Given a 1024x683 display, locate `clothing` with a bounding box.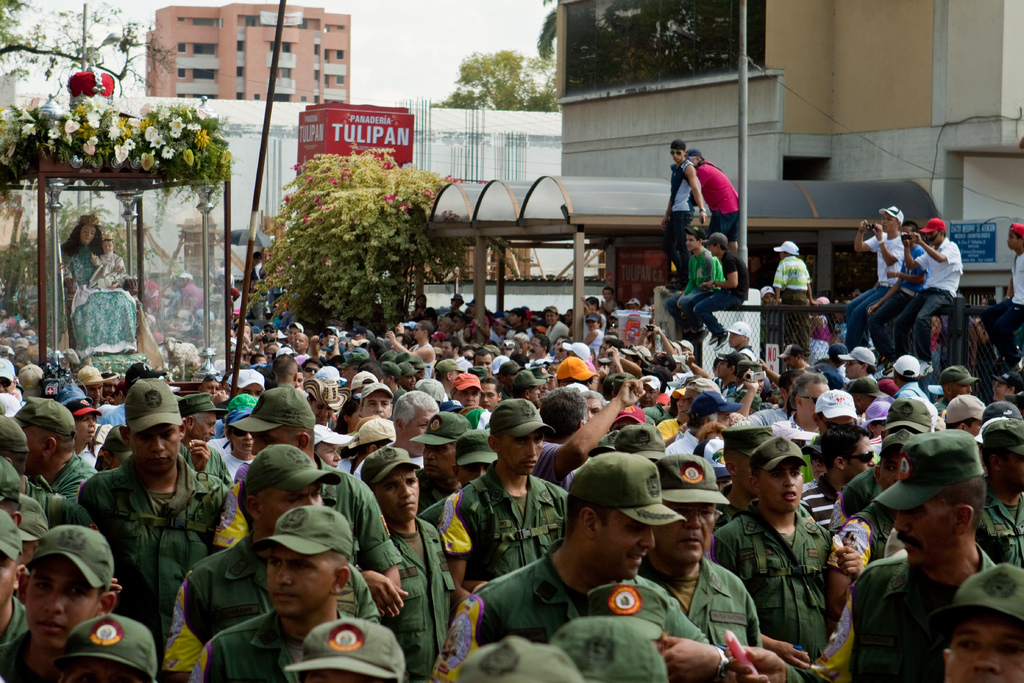
Located: pyautogui.locateOnScreen(685, 245, 749, 339).
